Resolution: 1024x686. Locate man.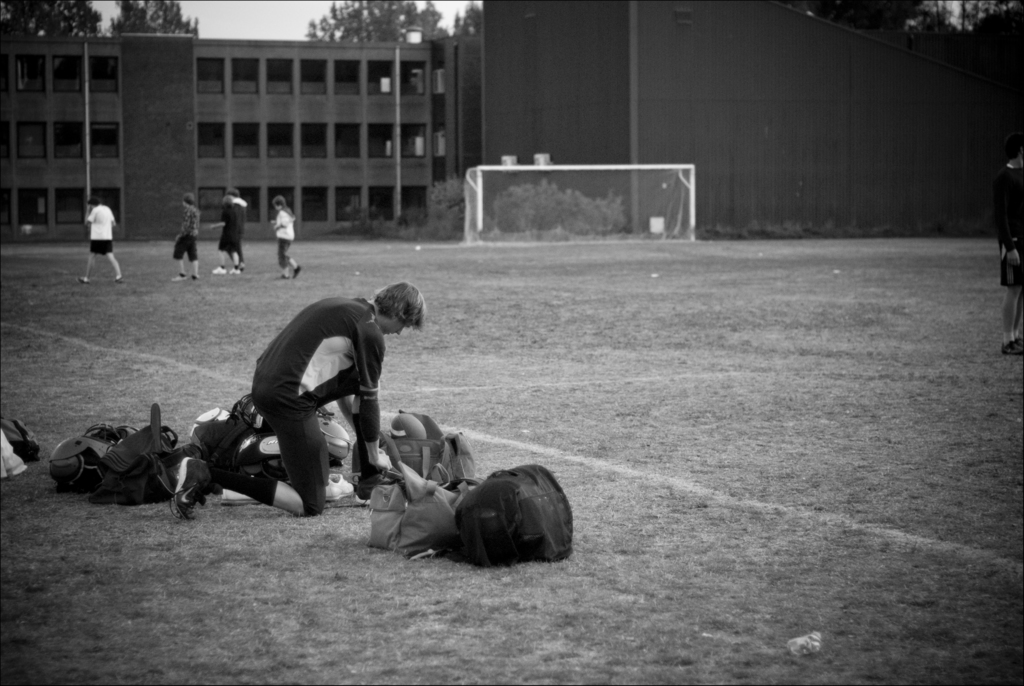
rect(203, 266, 426, 528).
